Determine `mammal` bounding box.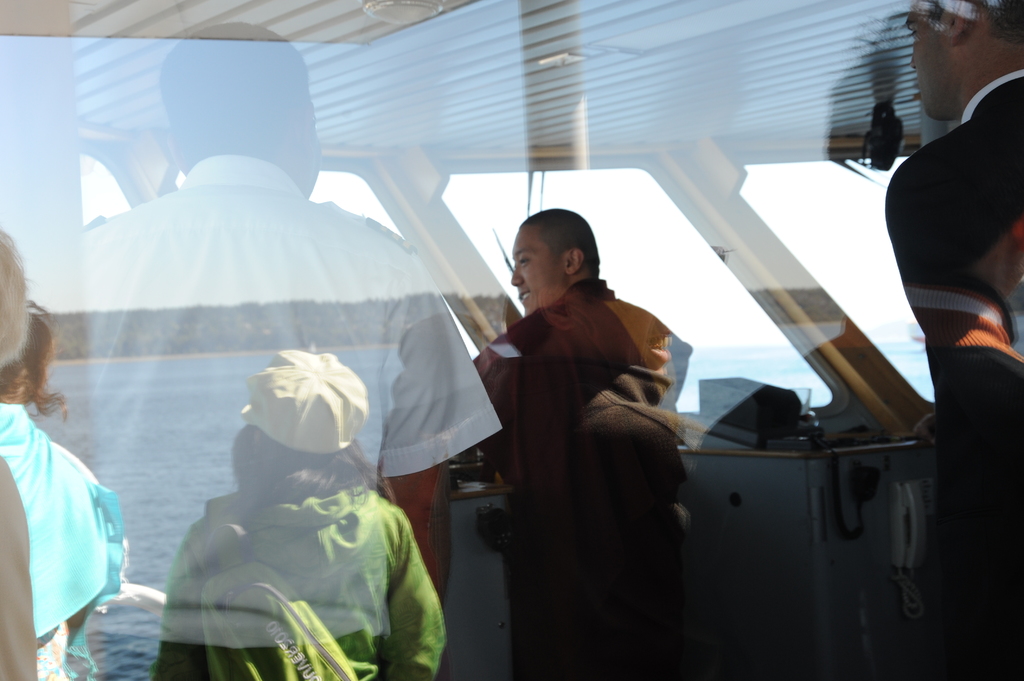
Determined: select_region(470, 207, 697, 680).
